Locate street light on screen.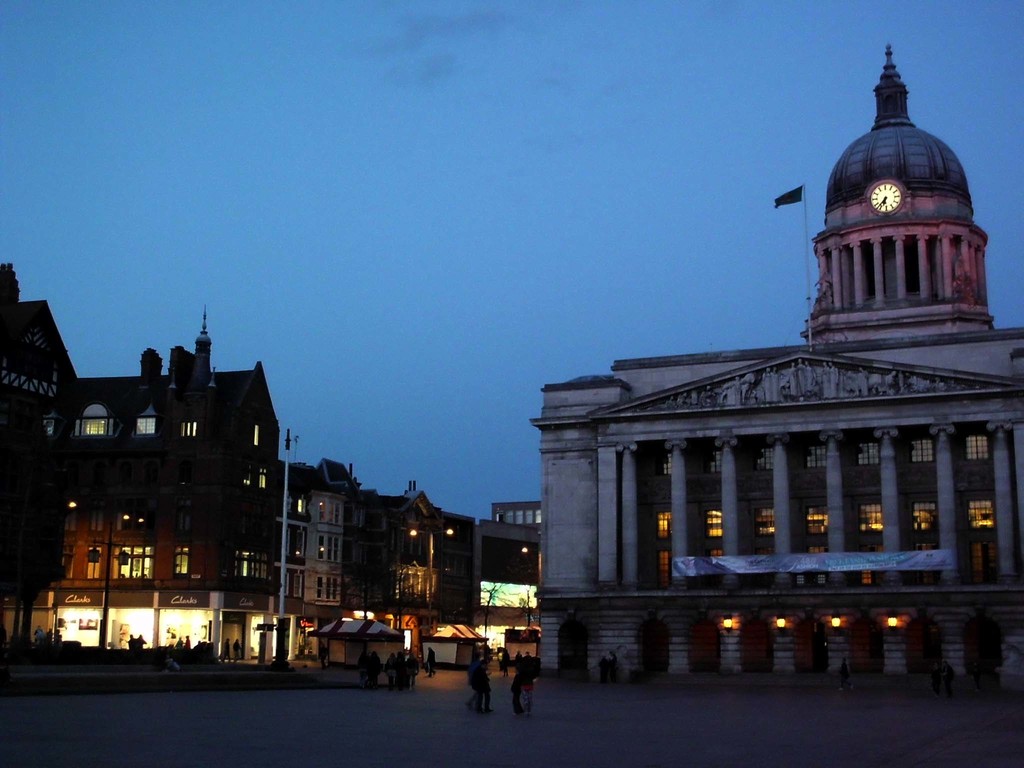
On screen at <bbox>65, 495, 116, 643</bbox>.
